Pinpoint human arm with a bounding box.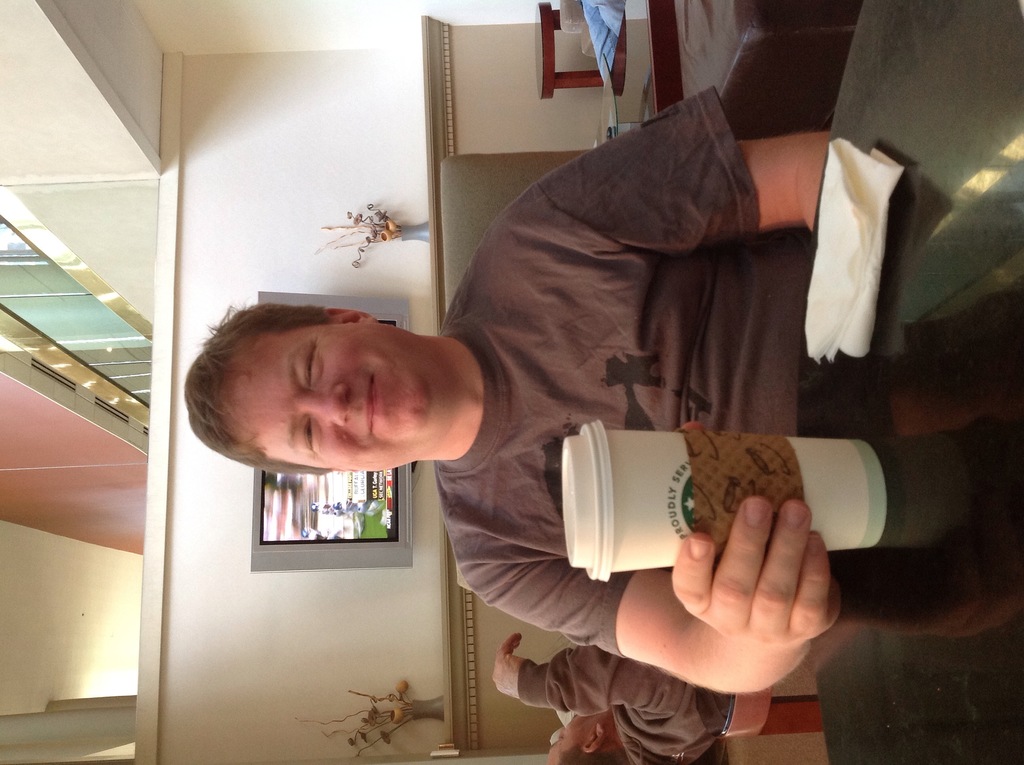
<region>529, 86, 830, 236</region>.
